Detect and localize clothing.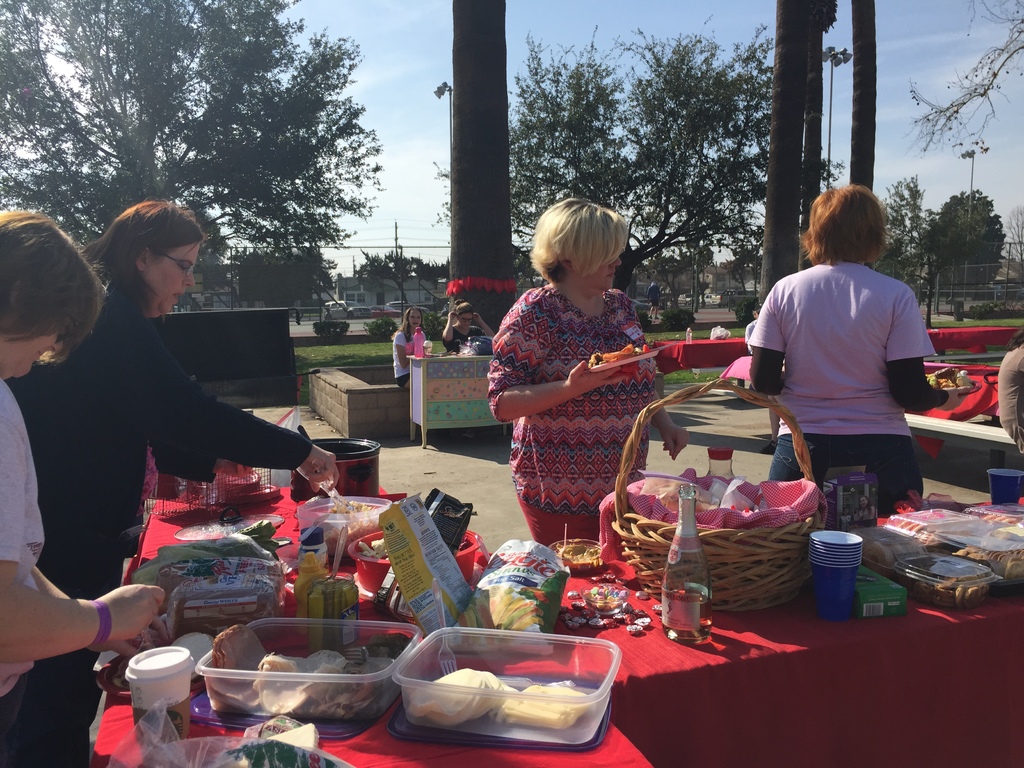
Localized at <box>442,328,490,351</box>.
